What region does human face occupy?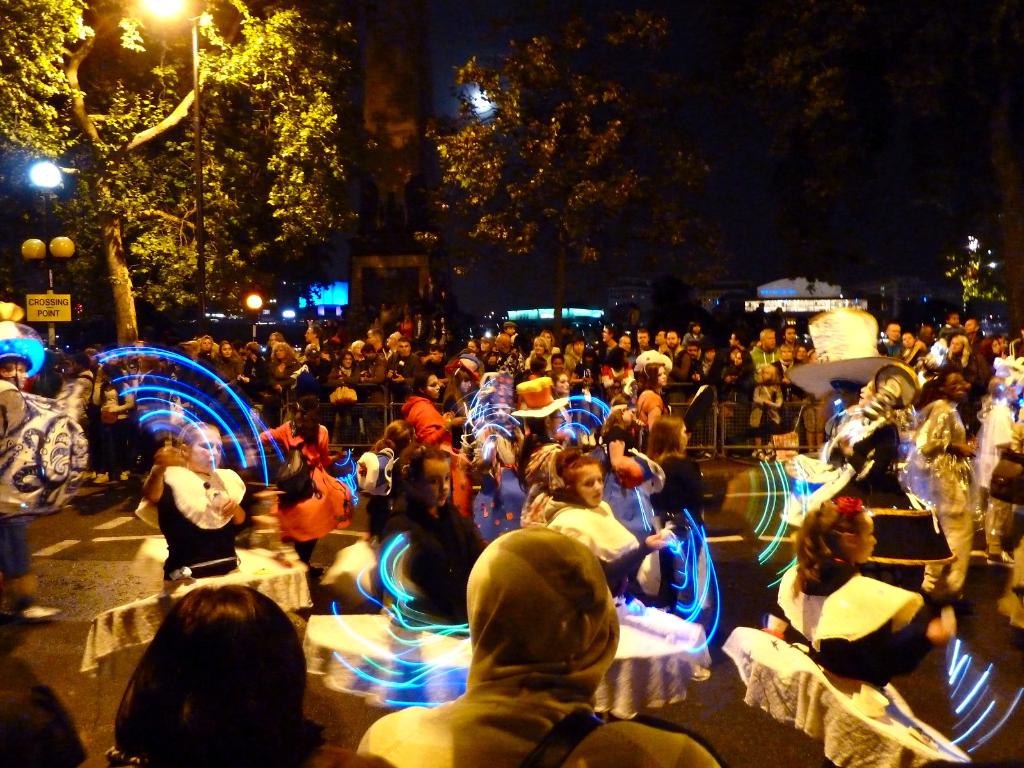
946,374,963,401.
